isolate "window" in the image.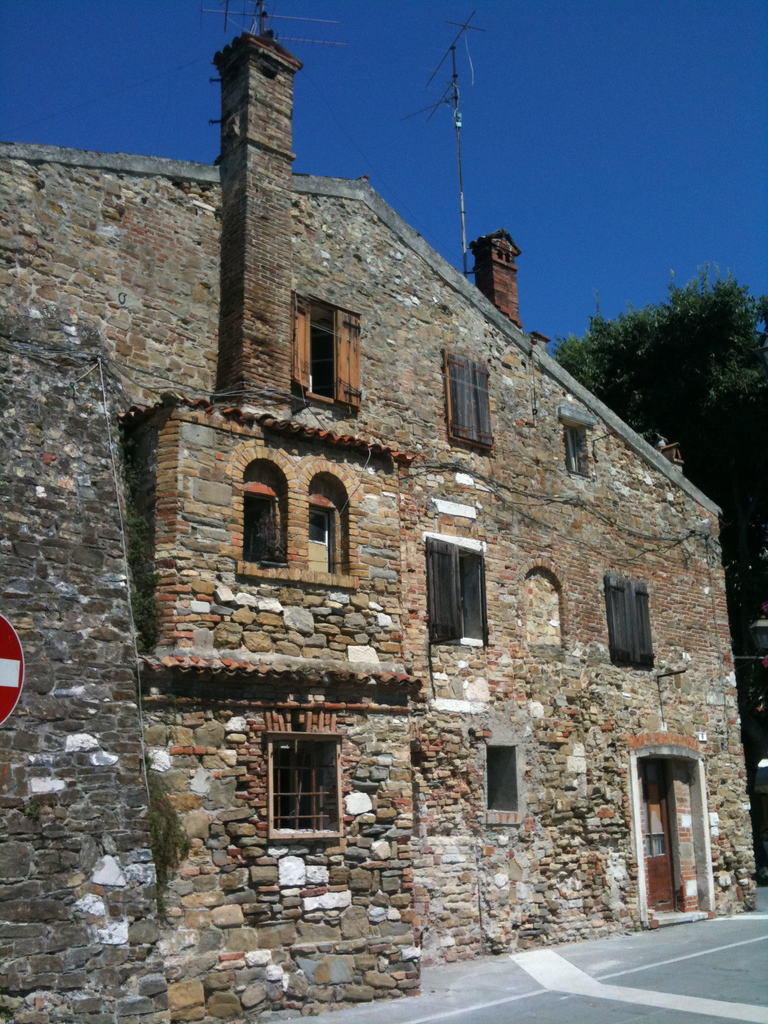
Isolated region: (left=257, top=701, right=356, bottom=841).
